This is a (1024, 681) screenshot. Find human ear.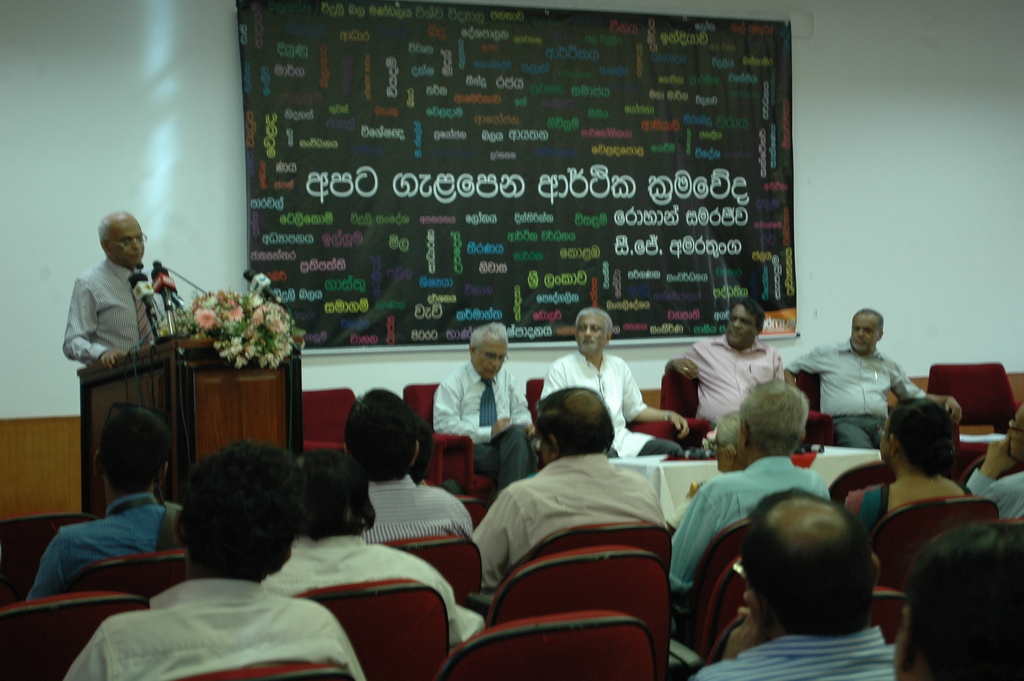
Bounding box: crop(745, 588, 770, 627).
